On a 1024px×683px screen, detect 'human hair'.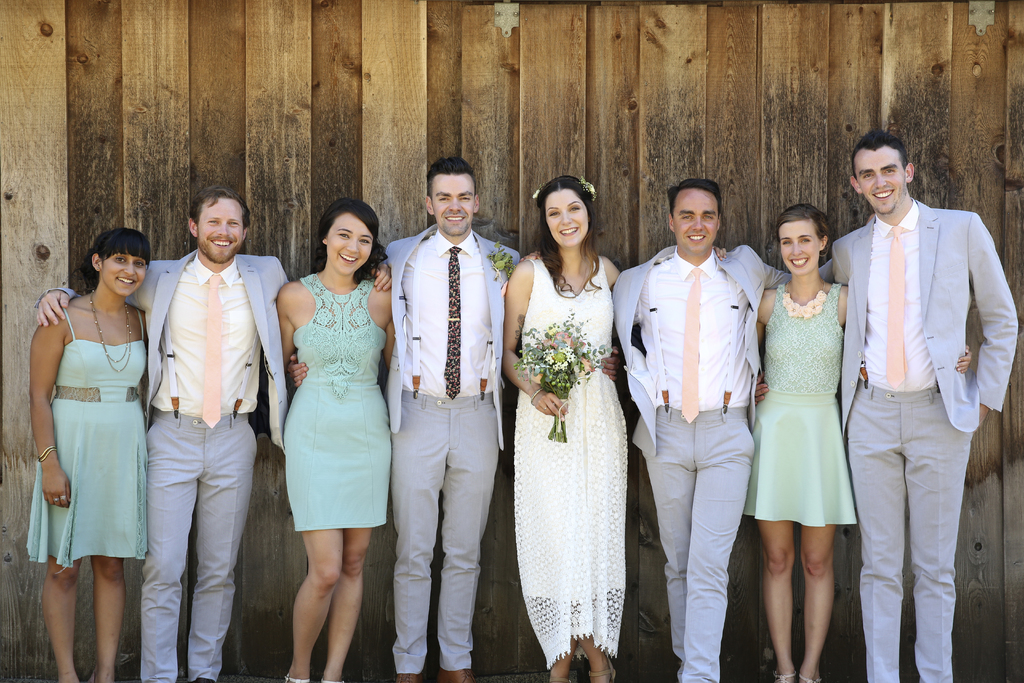
x1=424 y1=157 x2=477 y2=198.
